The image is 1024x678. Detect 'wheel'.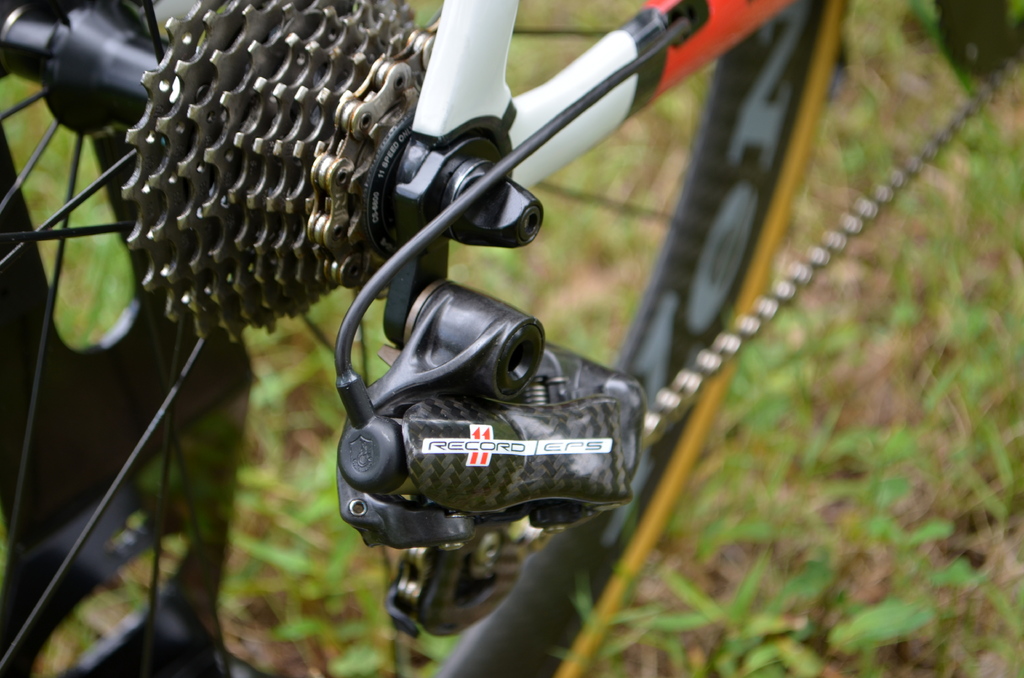
Detection: rect(0, 0, 796, 677).
